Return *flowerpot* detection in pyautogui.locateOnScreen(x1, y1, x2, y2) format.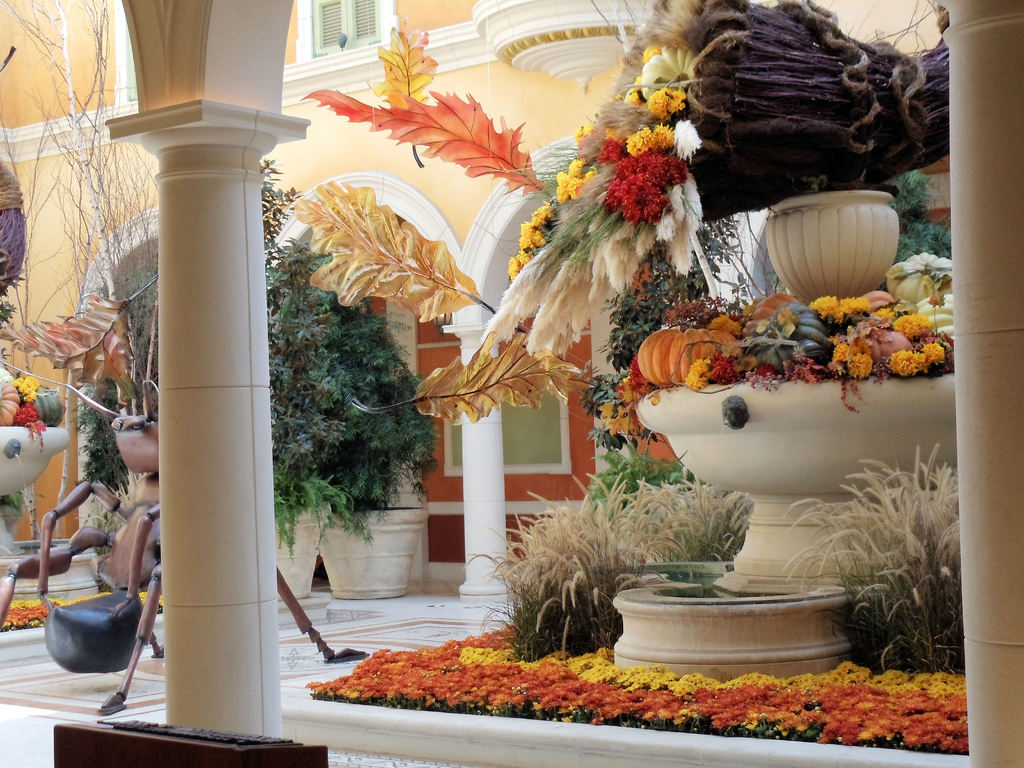
pyautogui.locateOnScreen(333, 503, 431, 609).
